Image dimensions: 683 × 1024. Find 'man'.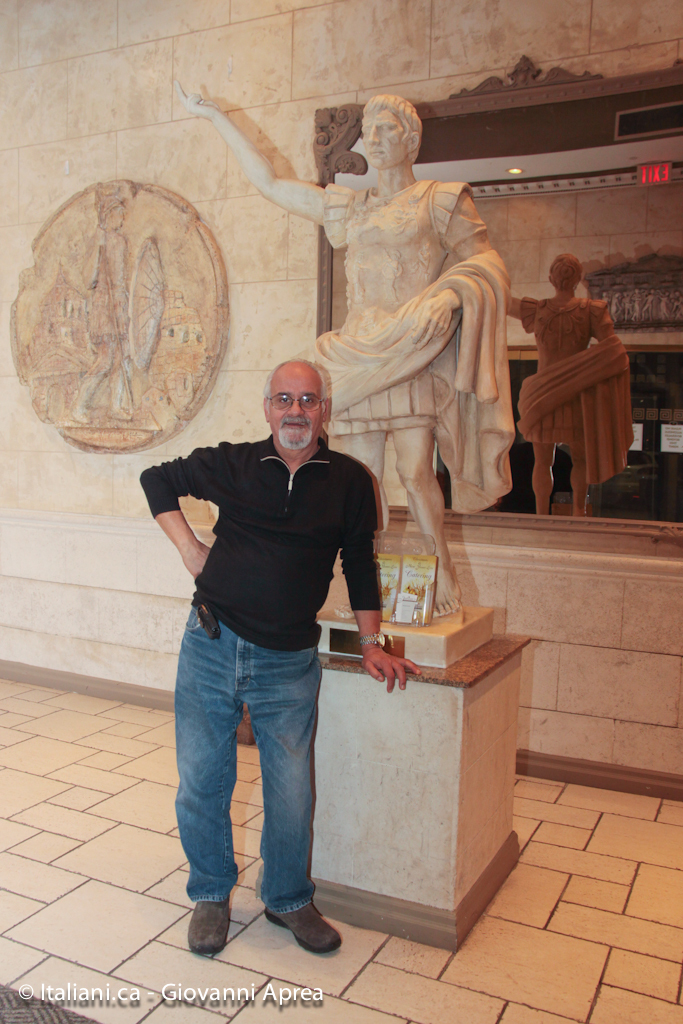
bbox=(506, 251, 621, 520).
